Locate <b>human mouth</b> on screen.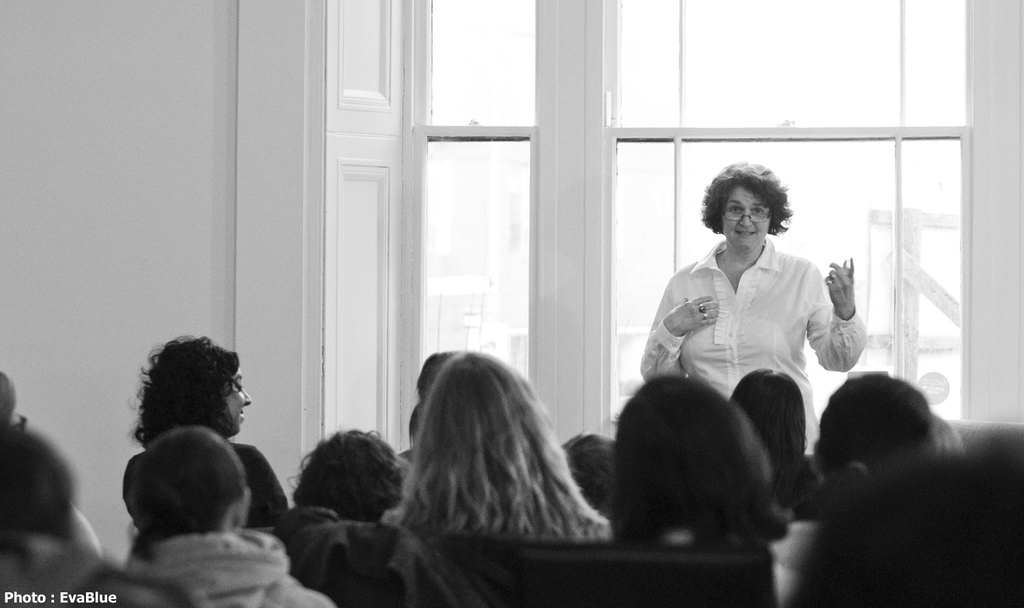
On screen at [736, 227, 757, 239].
